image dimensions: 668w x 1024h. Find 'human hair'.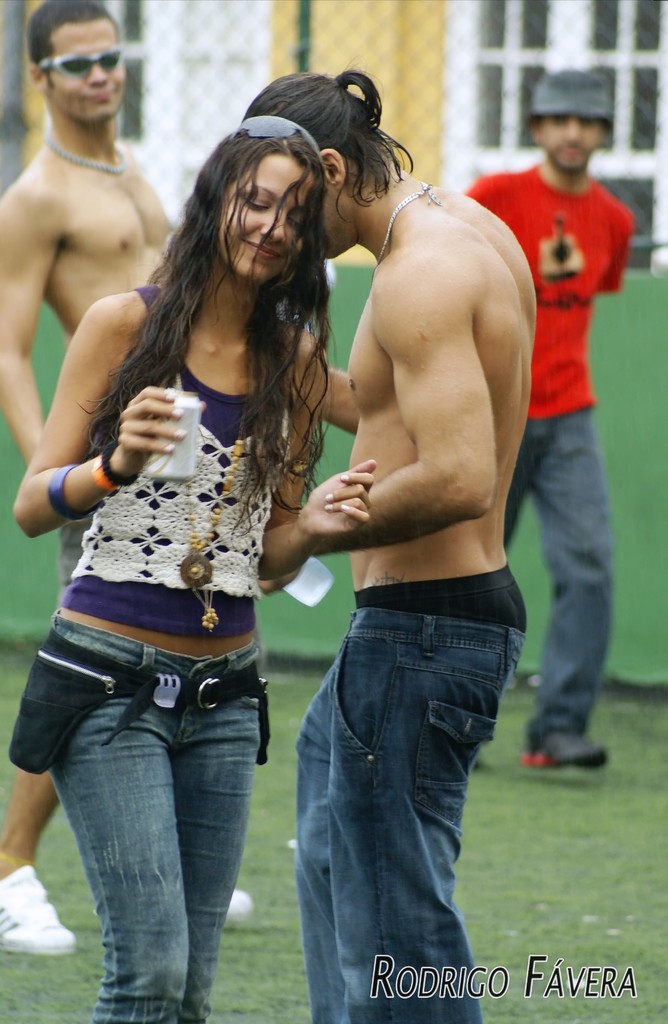
detection(99, 70, 349, 511).
